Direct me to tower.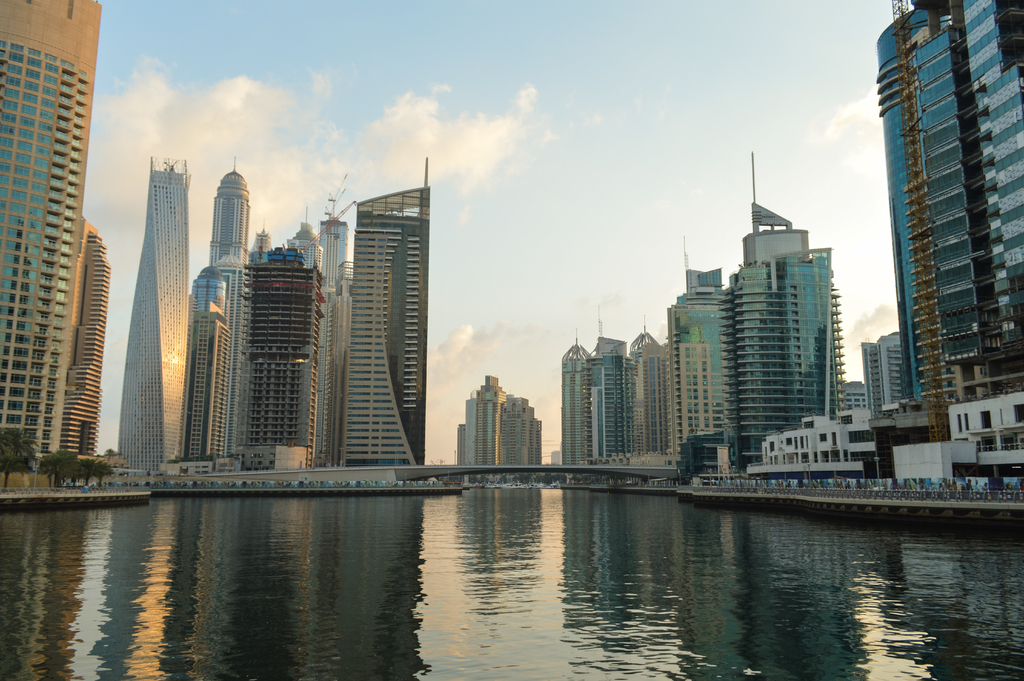
Direction: [58, 226, 104, 466].
